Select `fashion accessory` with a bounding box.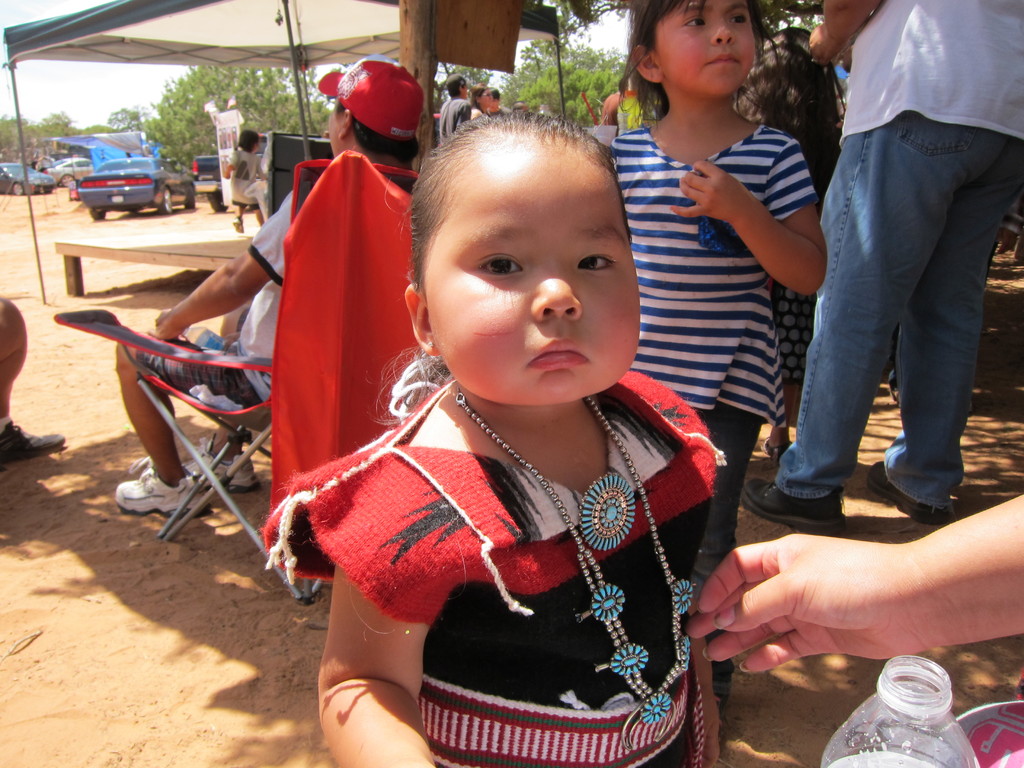
box=[455, 388, 696, 755].
